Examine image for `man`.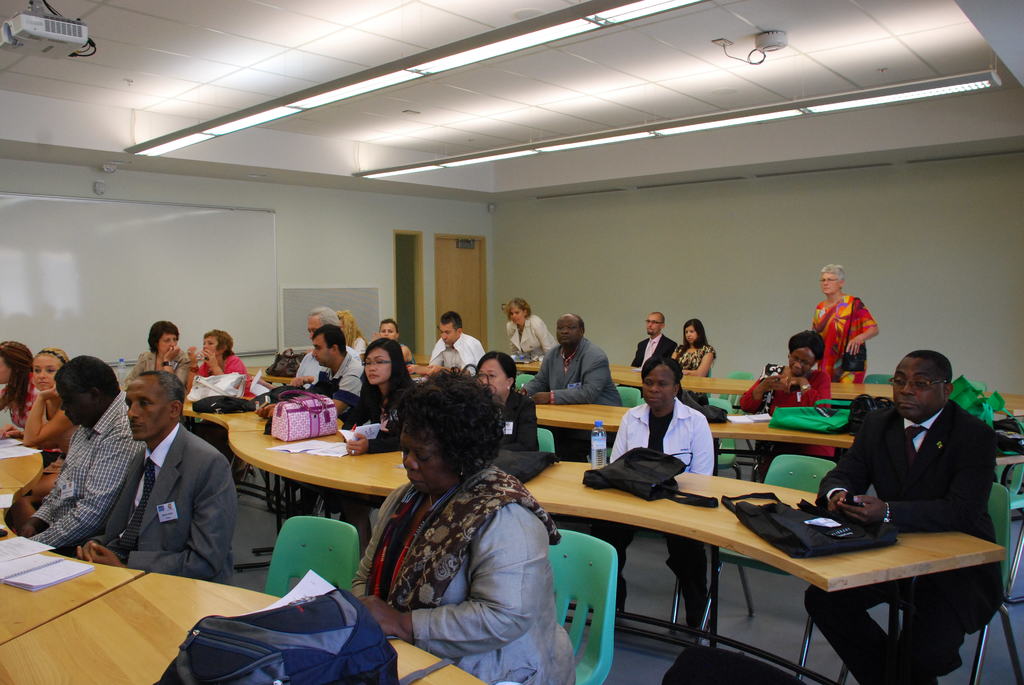
Examination result: box=[297, 327, 371, 427].
